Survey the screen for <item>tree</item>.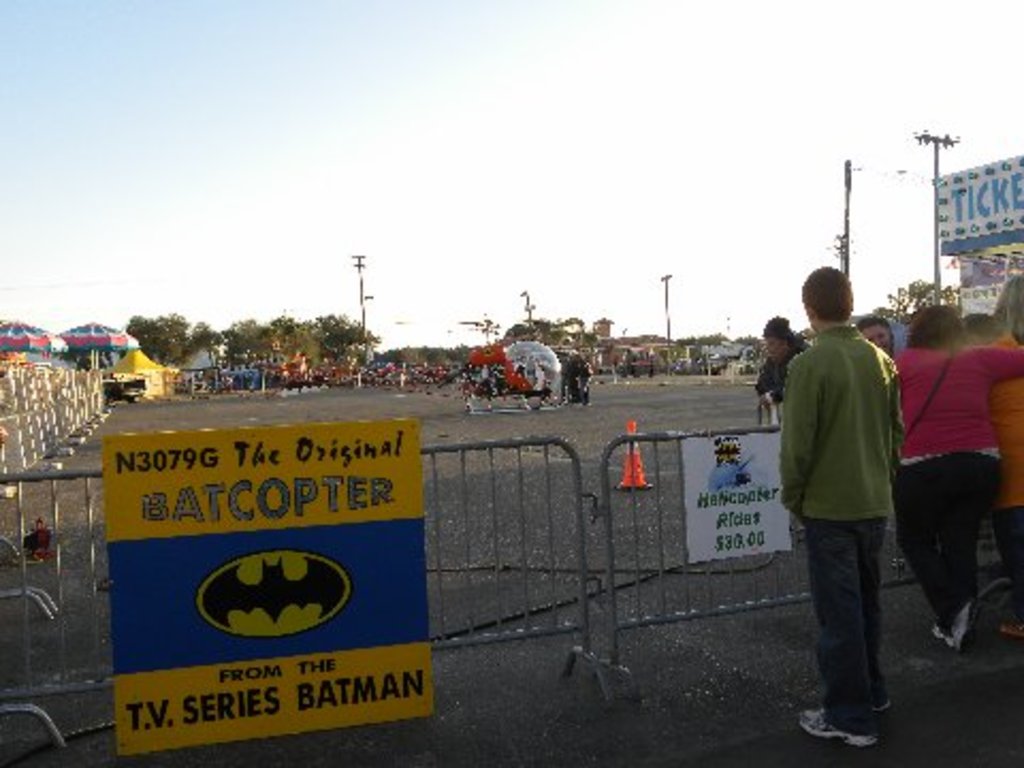
Survey found: [x1=186, y1=320, x2=224, y2=369].
